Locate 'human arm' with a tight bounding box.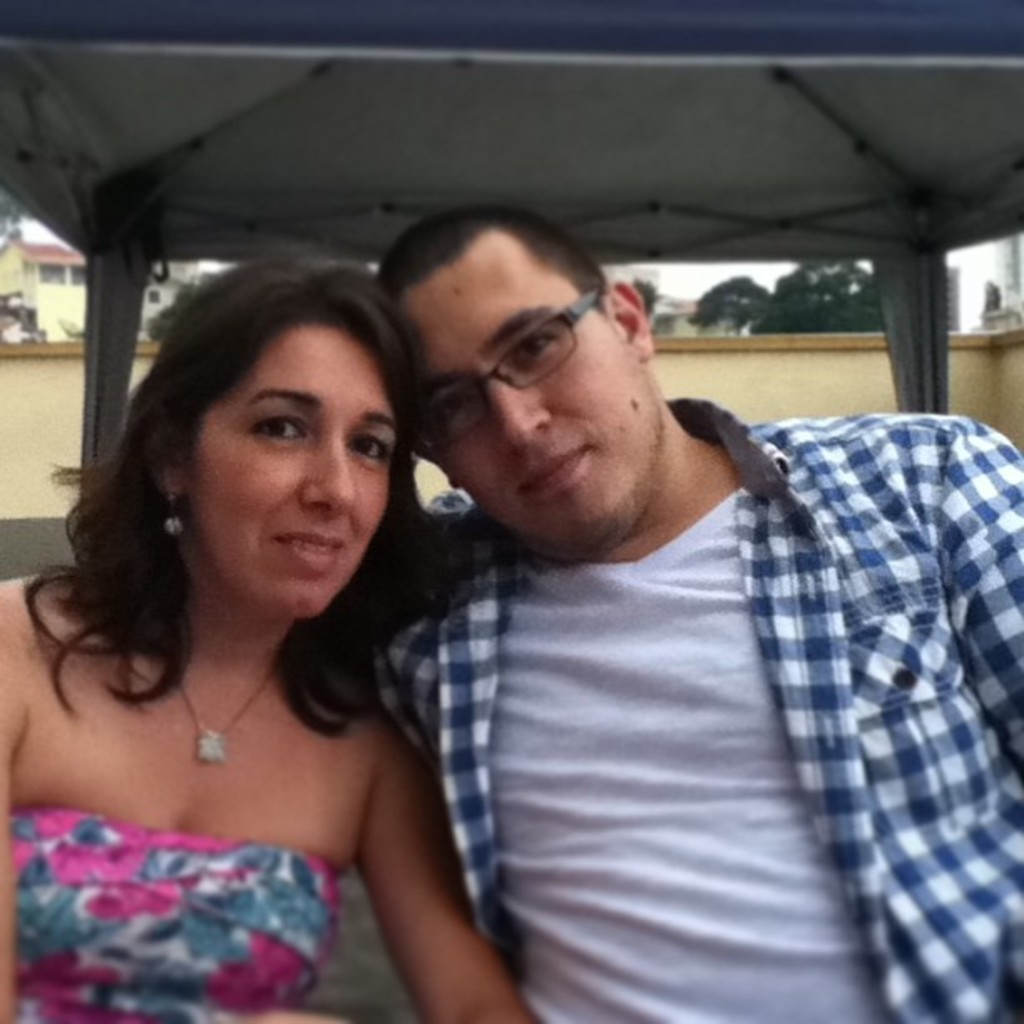
340, 693, 542, 1022.
